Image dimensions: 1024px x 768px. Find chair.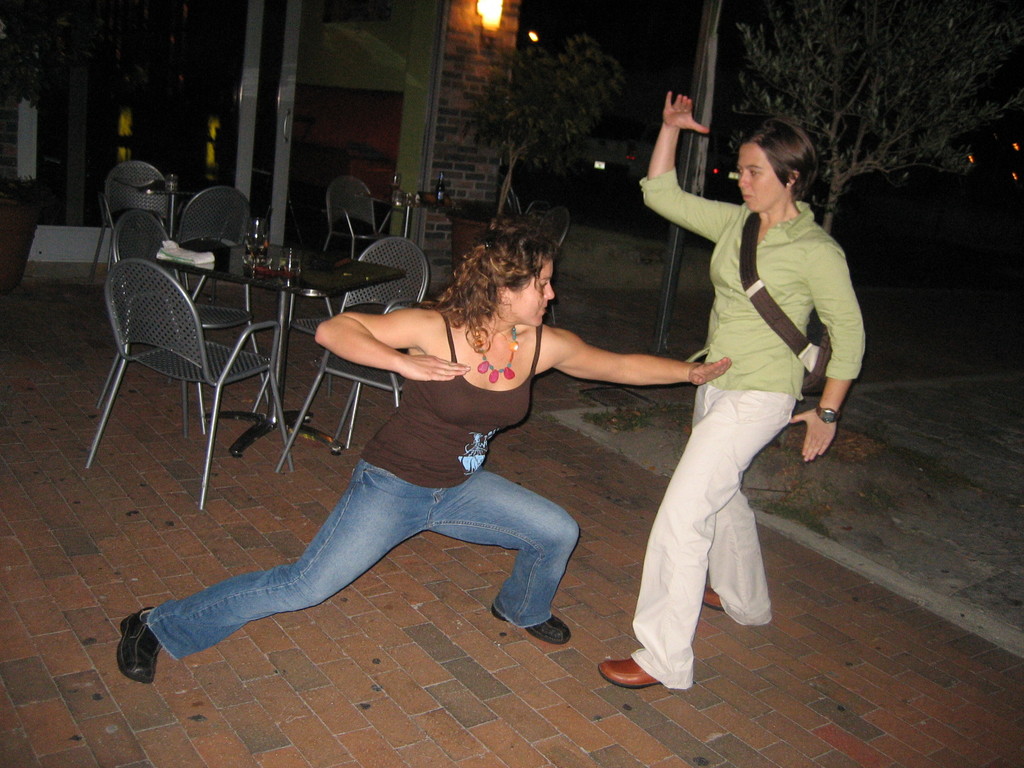
locate(516, 202, 575, 326).
